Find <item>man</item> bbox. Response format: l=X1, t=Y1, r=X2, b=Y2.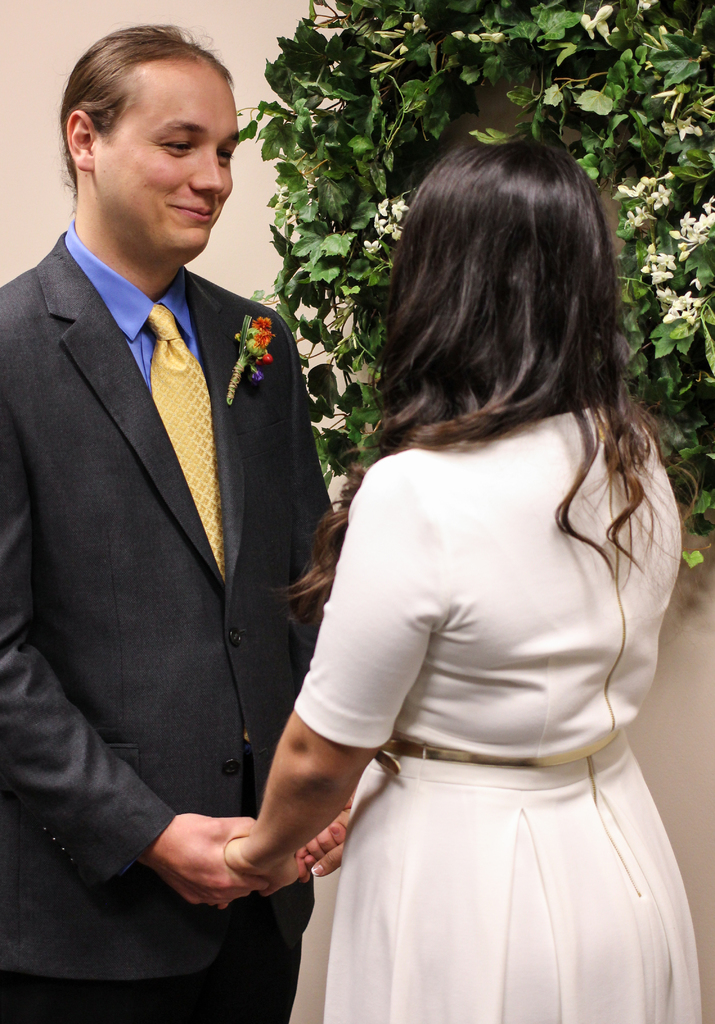
l=2, t=27, r=364, b=1023.
